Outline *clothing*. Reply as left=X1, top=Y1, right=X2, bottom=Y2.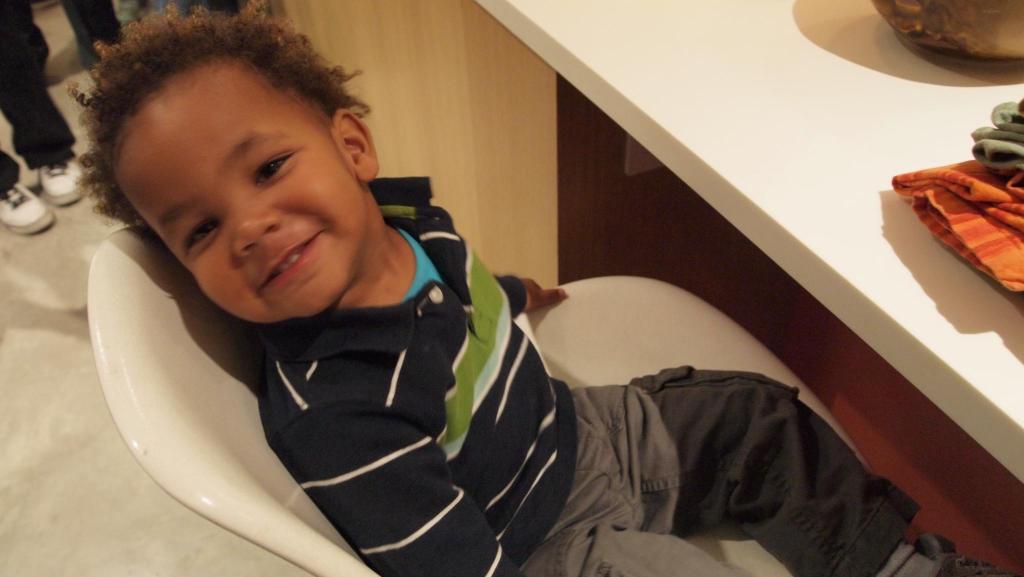
left=266, top=175, right=915, bottom=576.
